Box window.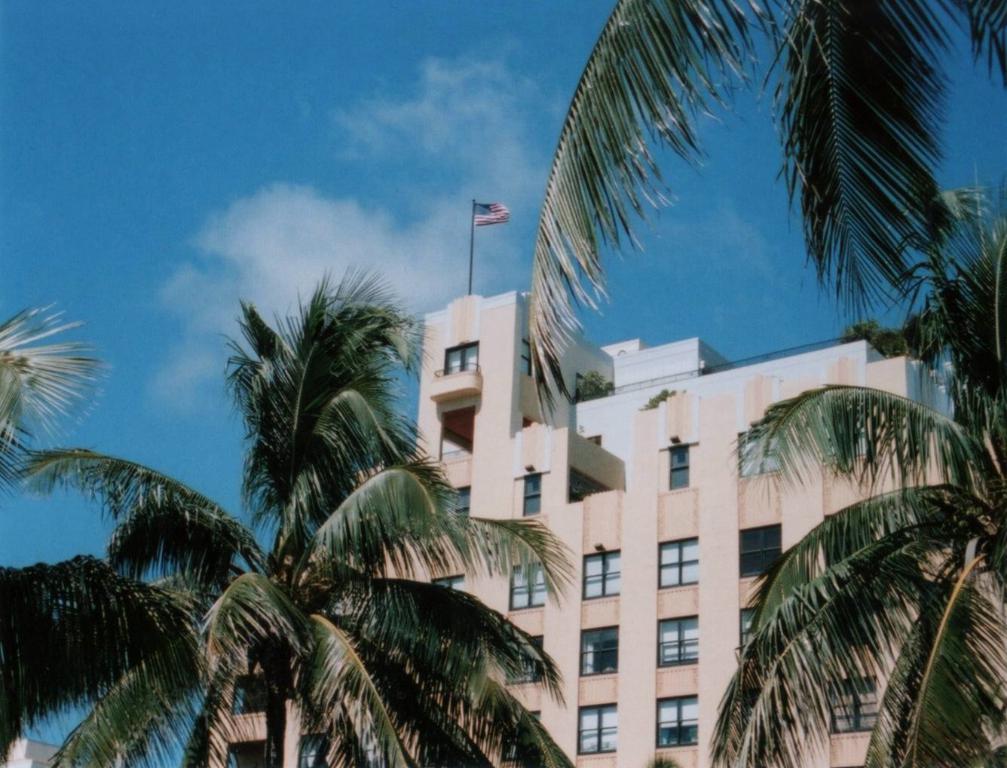
[234,677,280,712].
